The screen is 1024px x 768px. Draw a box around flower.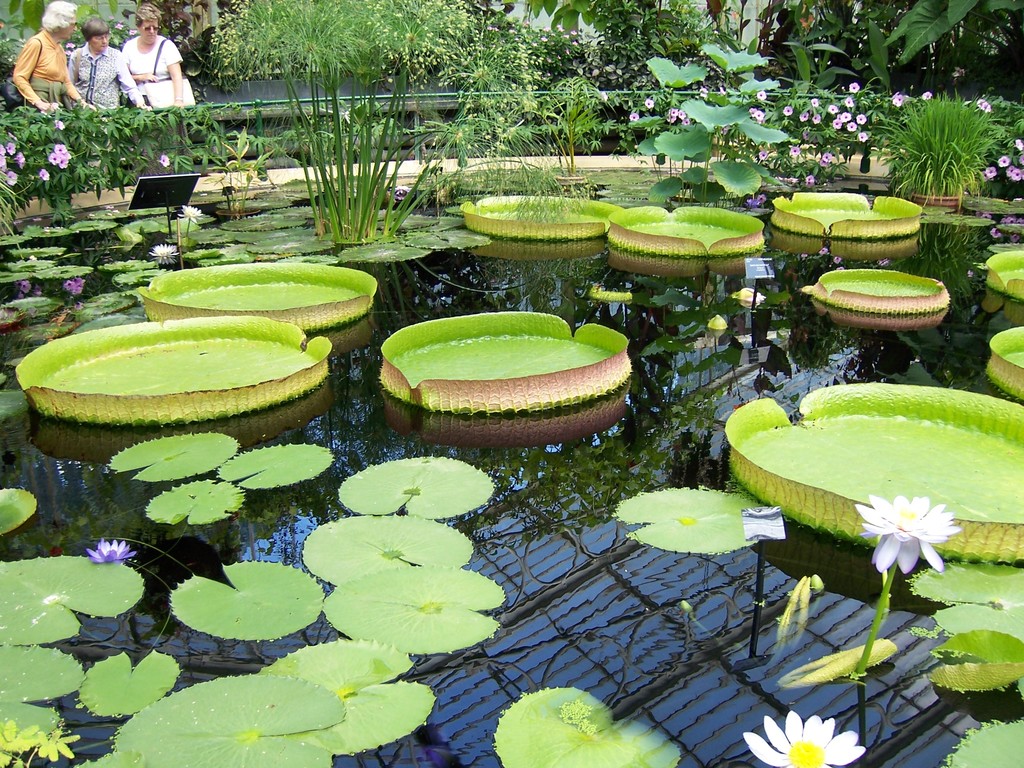
x1=574 y1=42 x2=578 y2=46.
